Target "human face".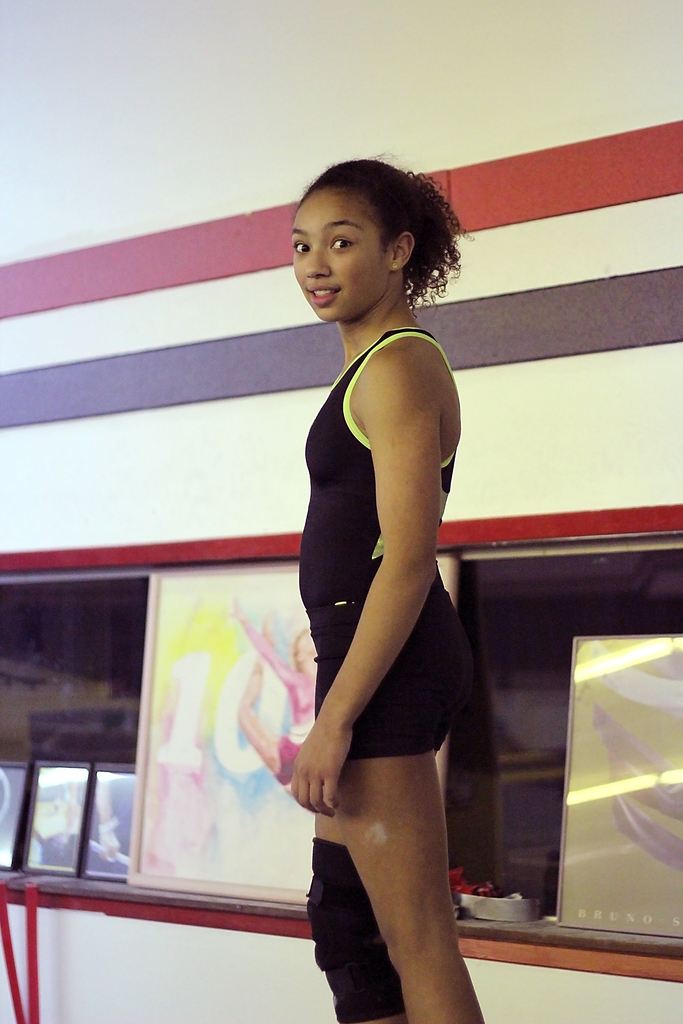
Target region: [292,184,397,323].
